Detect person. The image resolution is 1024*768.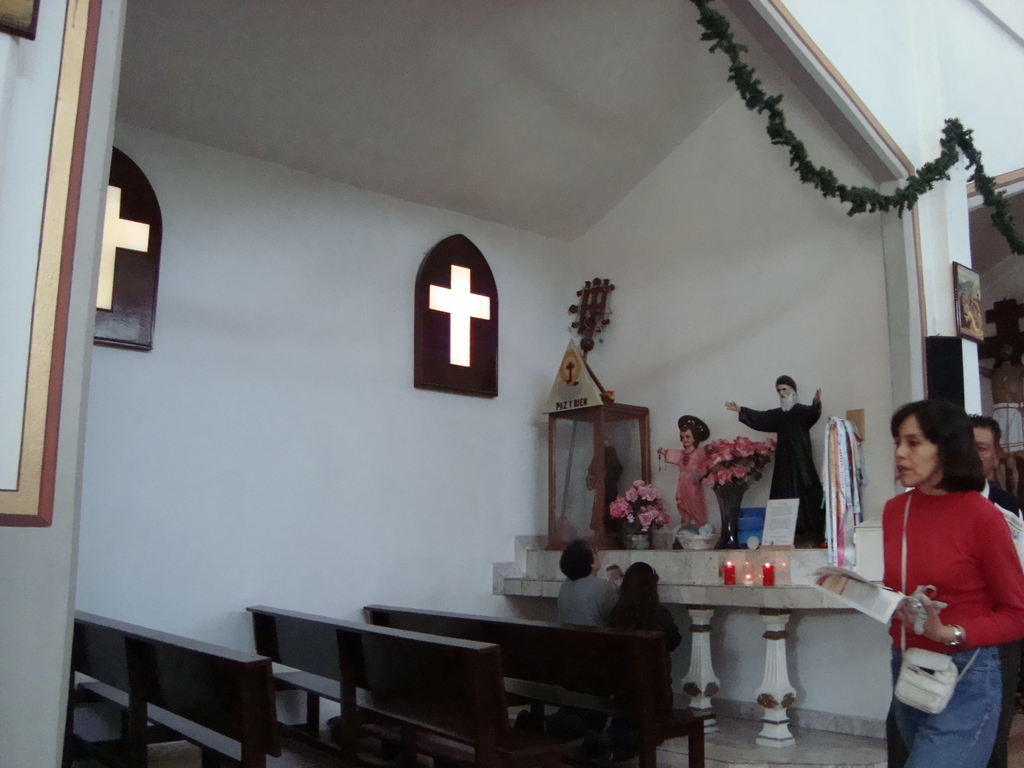
box=[651, 422, 713, 532].
